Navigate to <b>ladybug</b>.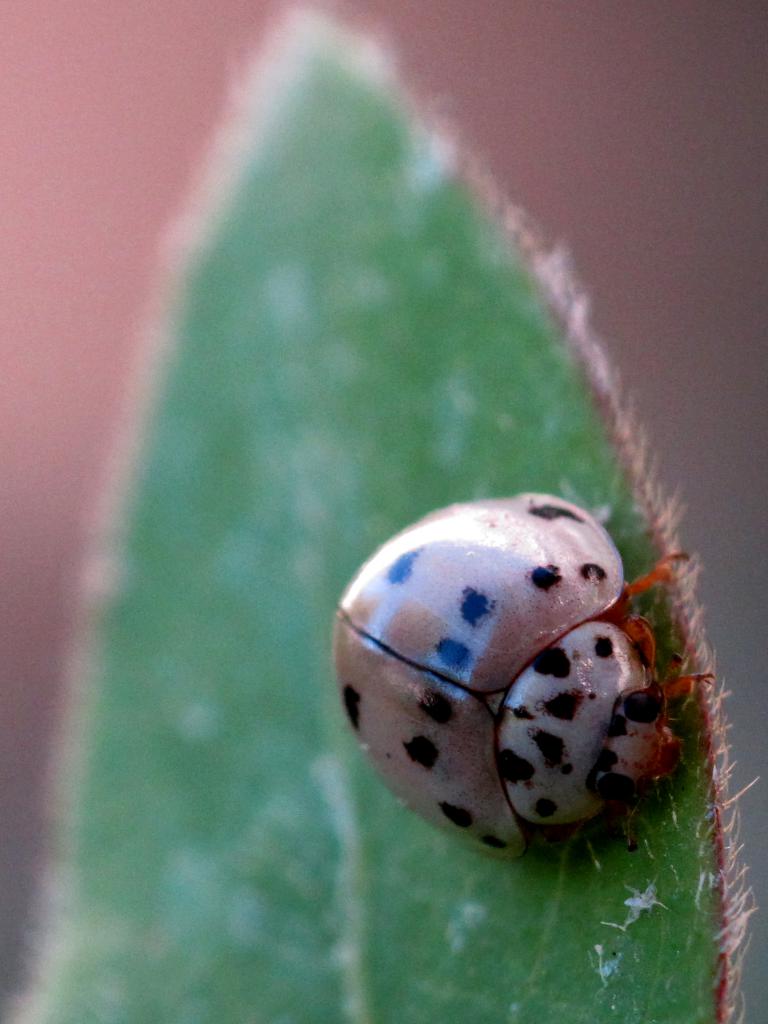
Navigation target: bbox=(331, 486, 719, 877).
